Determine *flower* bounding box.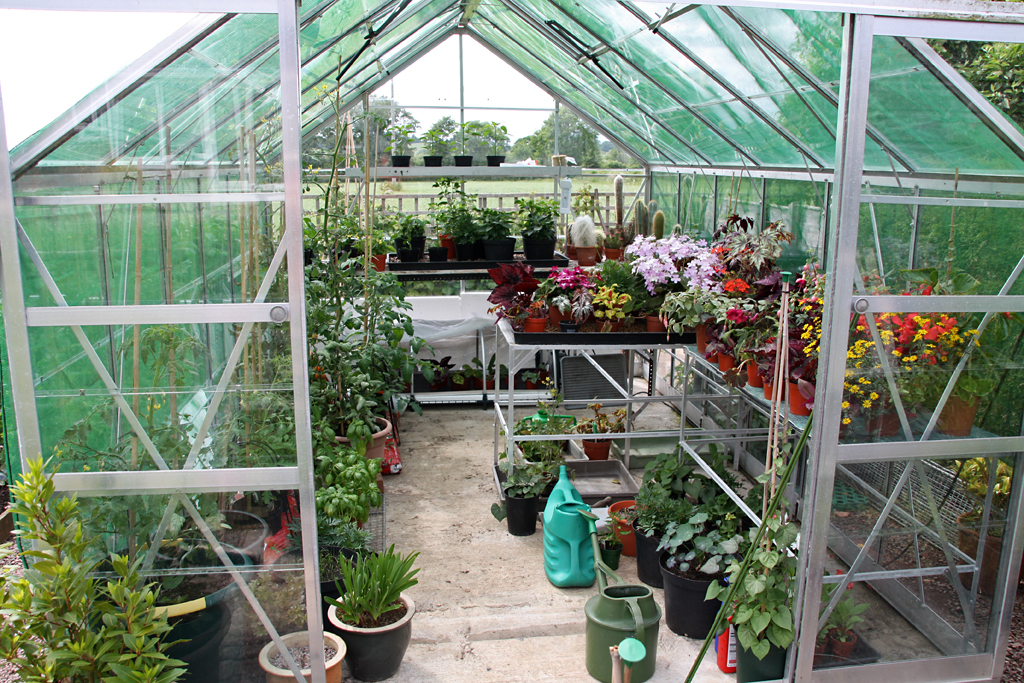
Determined: <region>730, 306, 746, 323</region>.
